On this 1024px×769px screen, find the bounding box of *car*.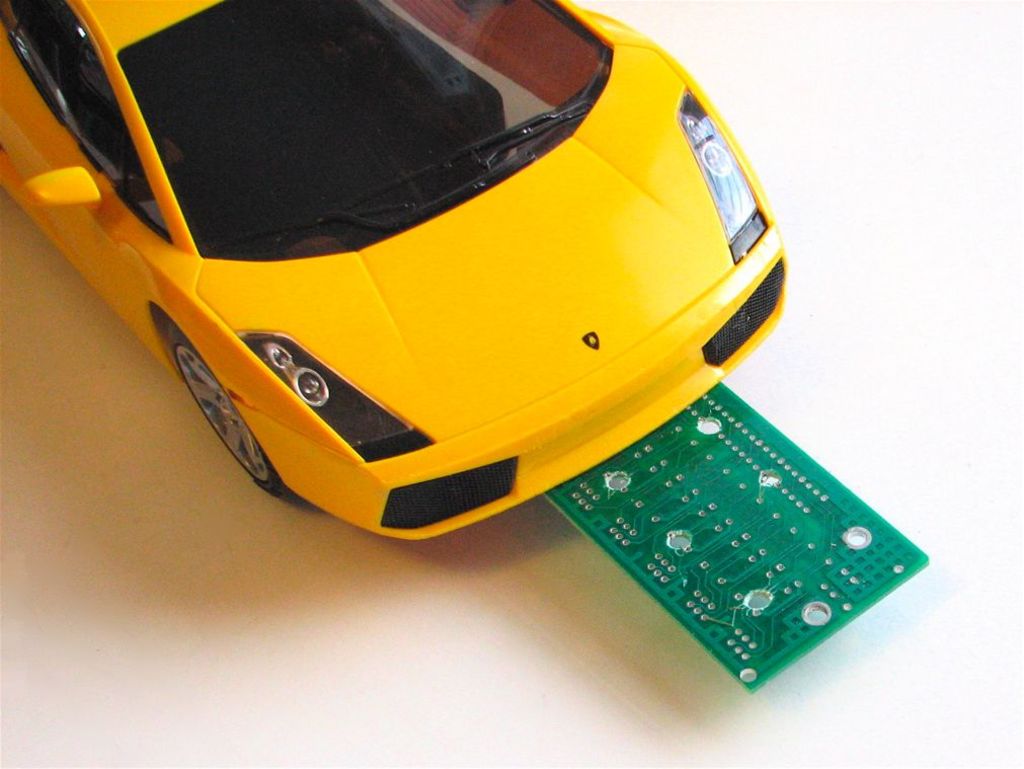
Bounding box: 0:0:787:544.
